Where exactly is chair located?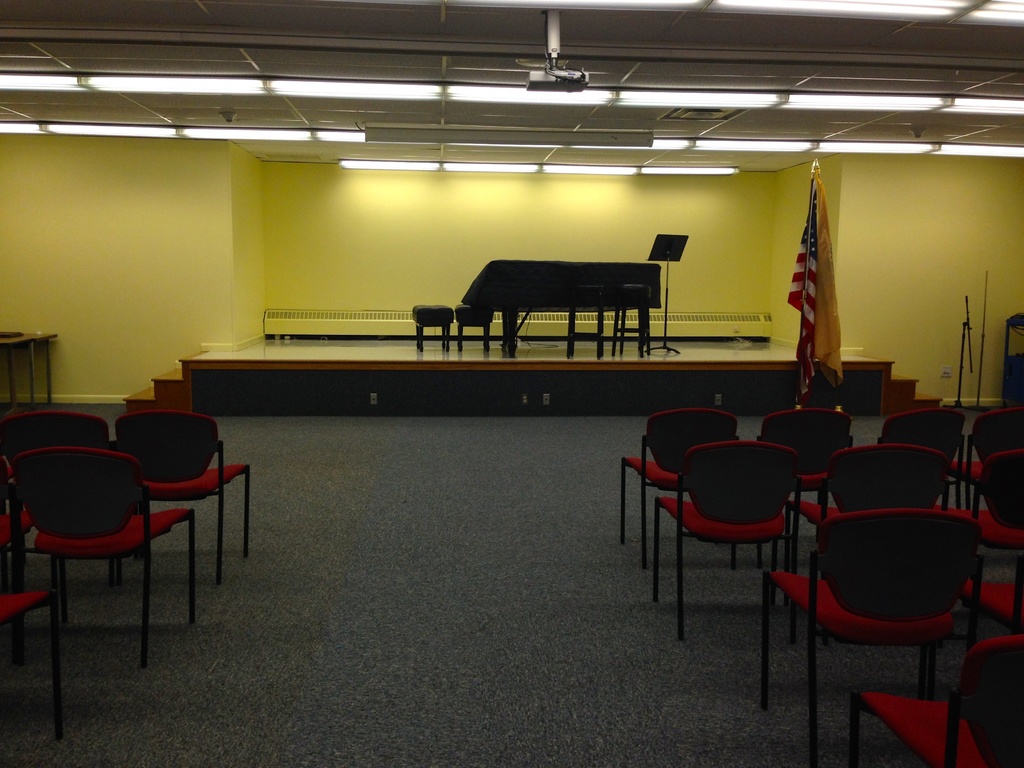
Its bounding box is {"left": 0, "top": 584, "right": 67, "bottom": 760}.
